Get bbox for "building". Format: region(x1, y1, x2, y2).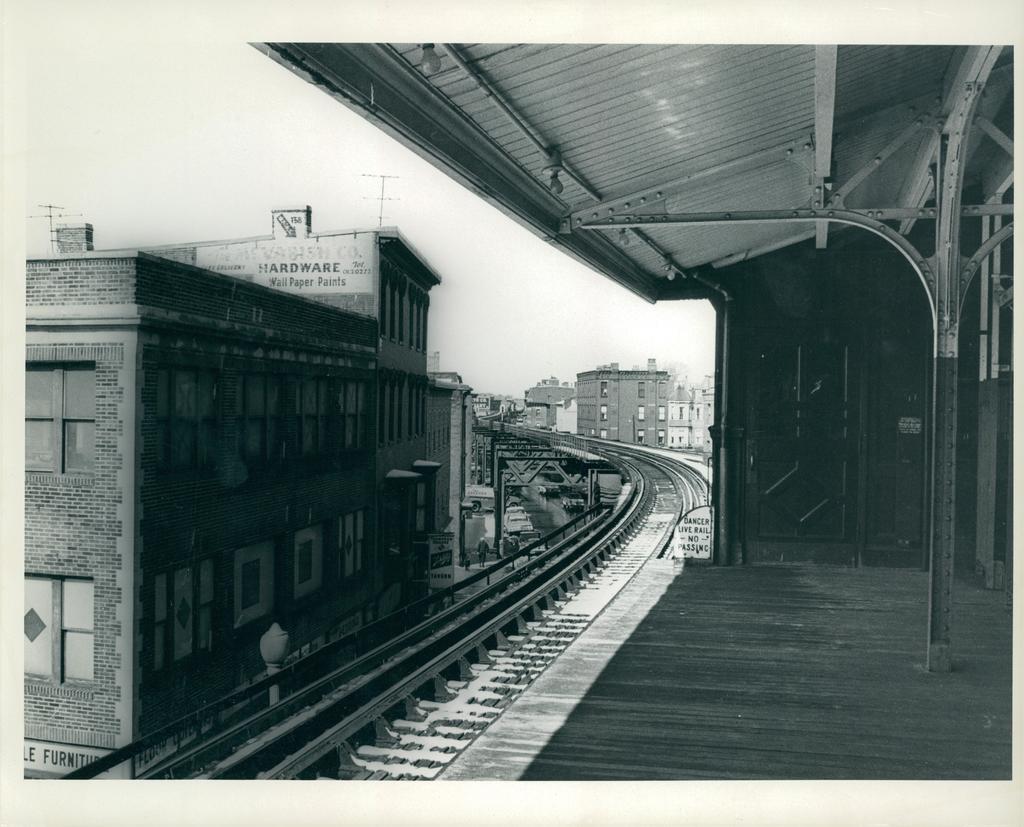
region(520, 385, 582, 438).
